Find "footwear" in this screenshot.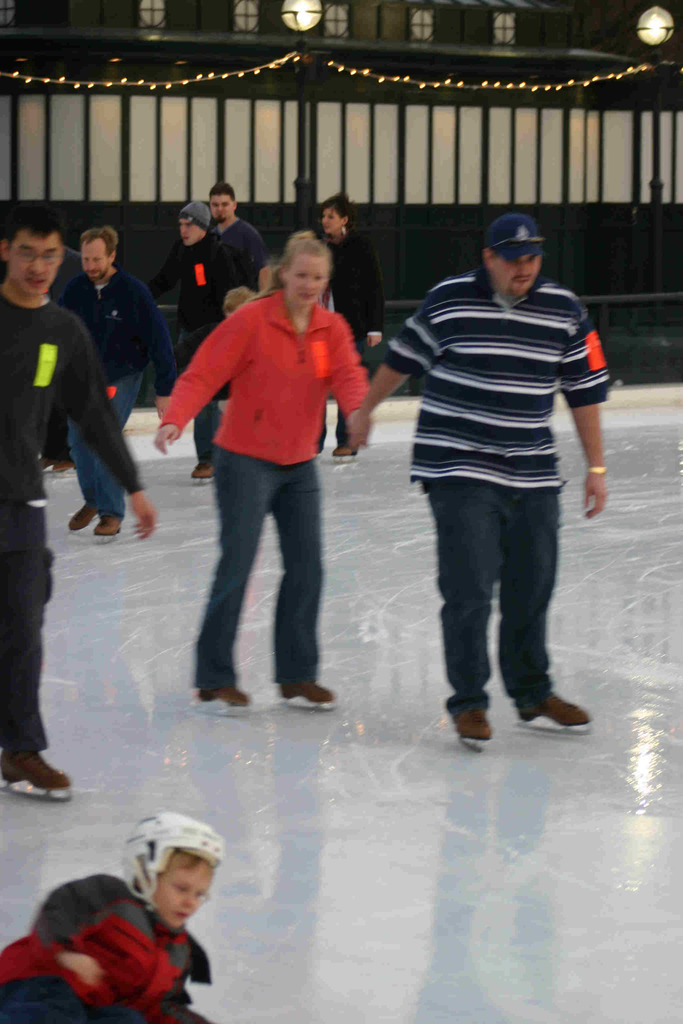
The bounding box for "footwear" is bbox(458, 707, 498, 739).
